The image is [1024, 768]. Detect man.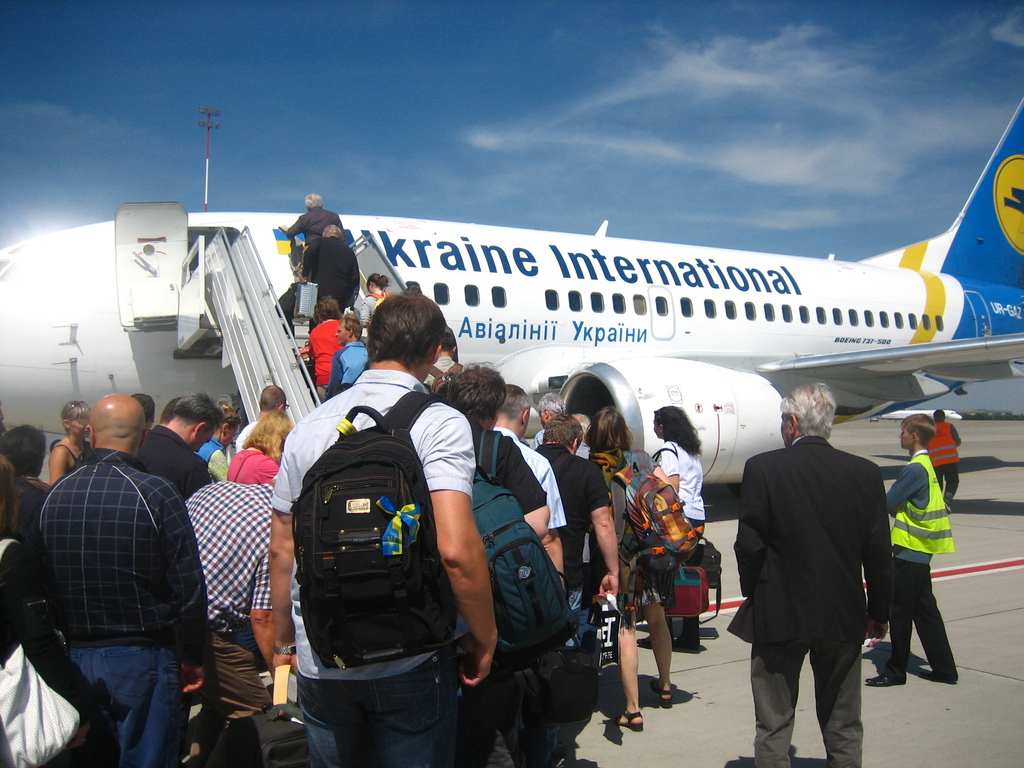
Detection: [x1=920, y1=405, x2=964, y2=511].
